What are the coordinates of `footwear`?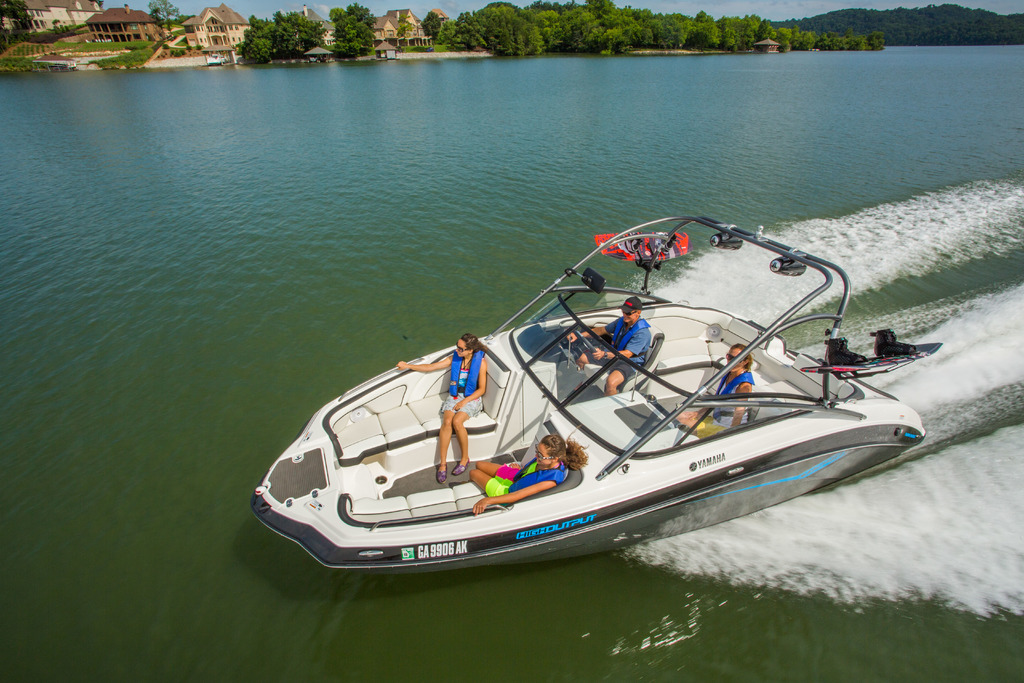
box(438, 457, 450, 483).
